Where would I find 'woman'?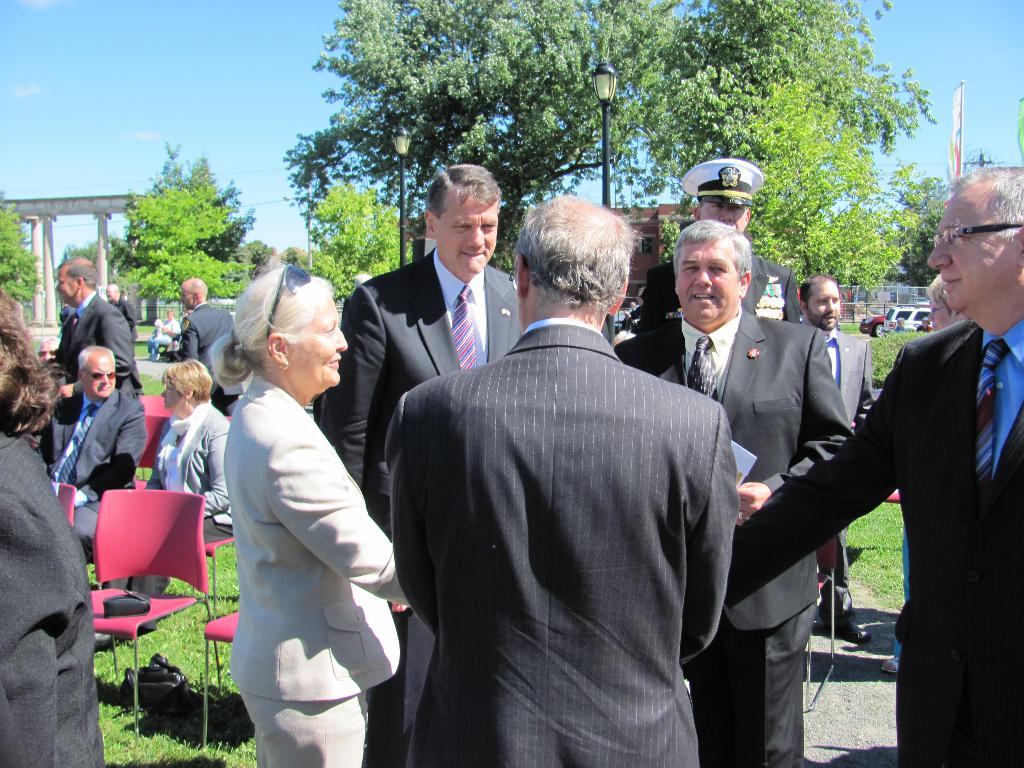
At locate(93, 355, 243, 652).
